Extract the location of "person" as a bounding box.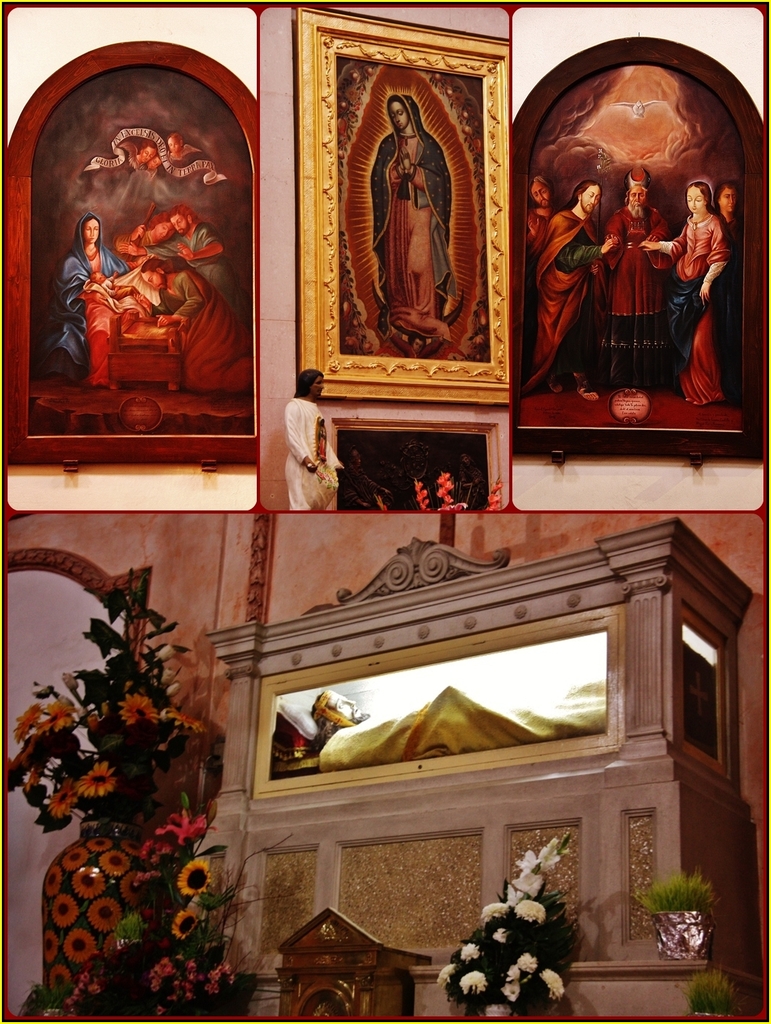
x1=345, y1=70, x2=480, y2=372.
